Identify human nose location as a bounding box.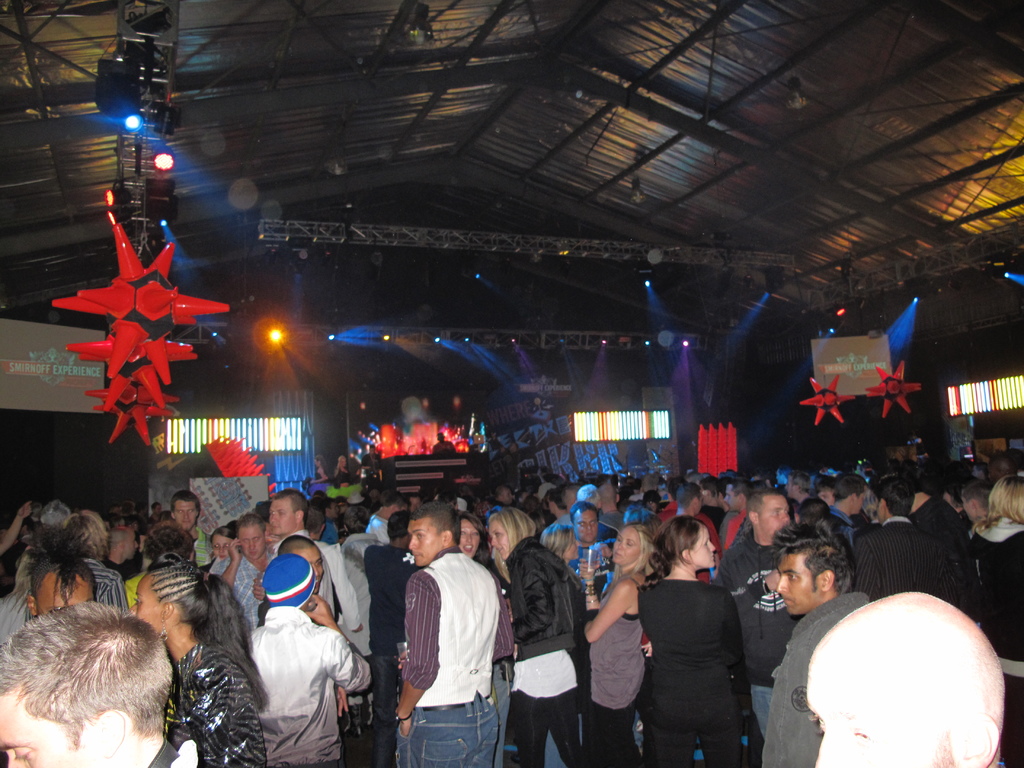
box(129, 604, 137, 616).
